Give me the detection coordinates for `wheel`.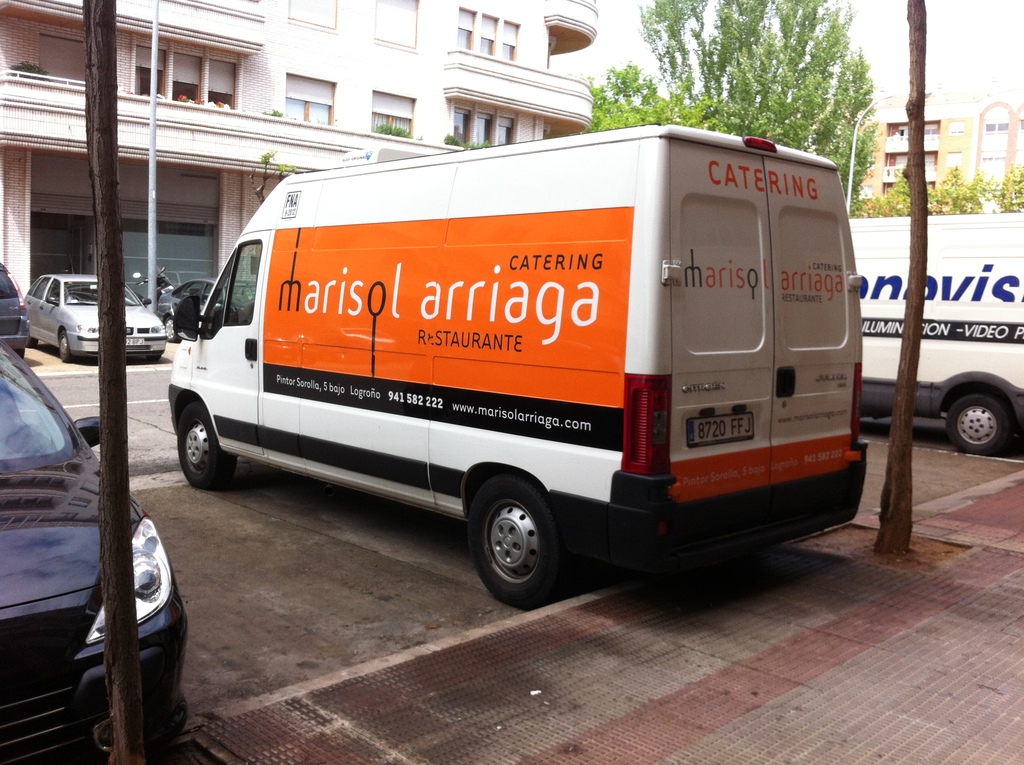
l=943, t=389, r=1012, b=462.
